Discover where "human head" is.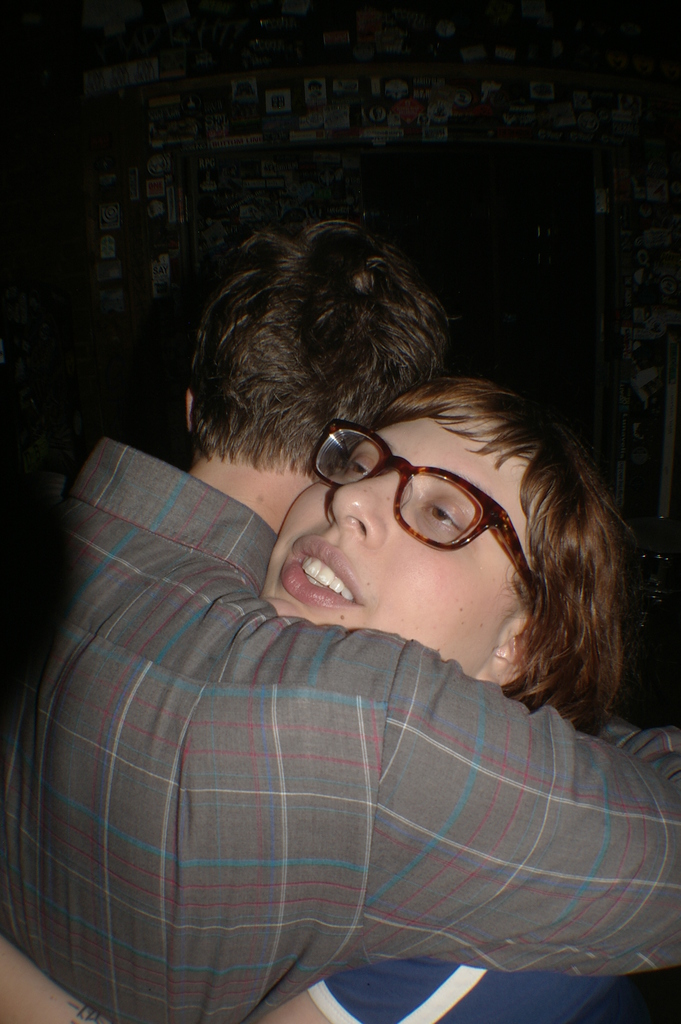
Discovered at region(250, 372, 626, 700).
